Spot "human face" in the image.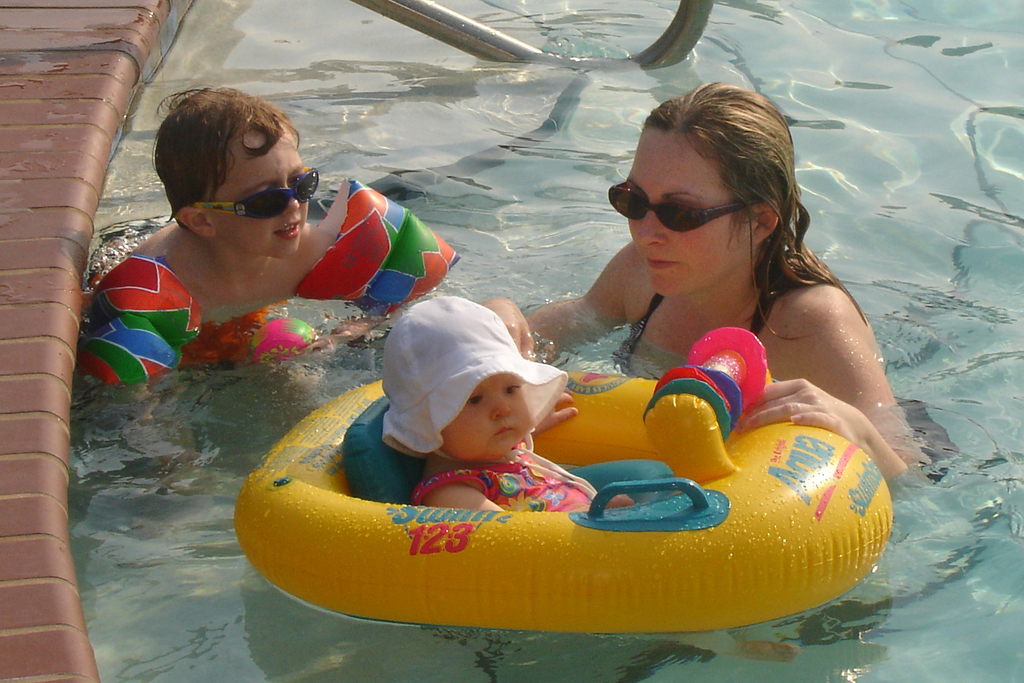
"human face" found at locate(441, 373, 537, 463).
